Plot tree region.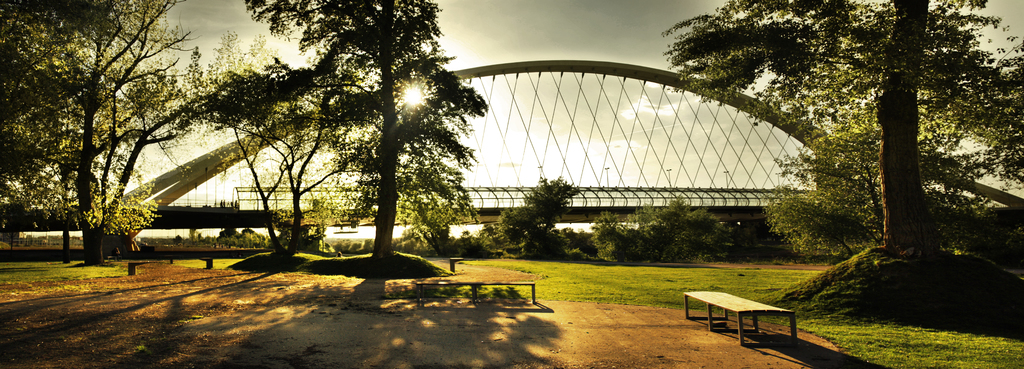
Plotted at pyautogui.locateOnScreen(0, 0, 204, 245).
